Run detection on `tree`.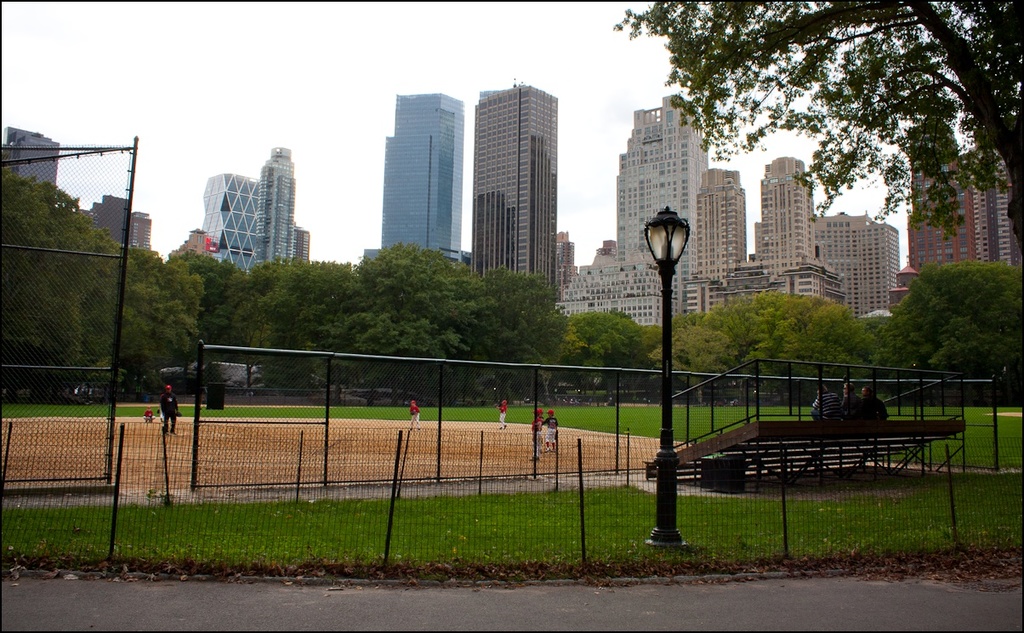
Result: {"left": 472, "top": 259, "right": 558, "bottom": 397}.
